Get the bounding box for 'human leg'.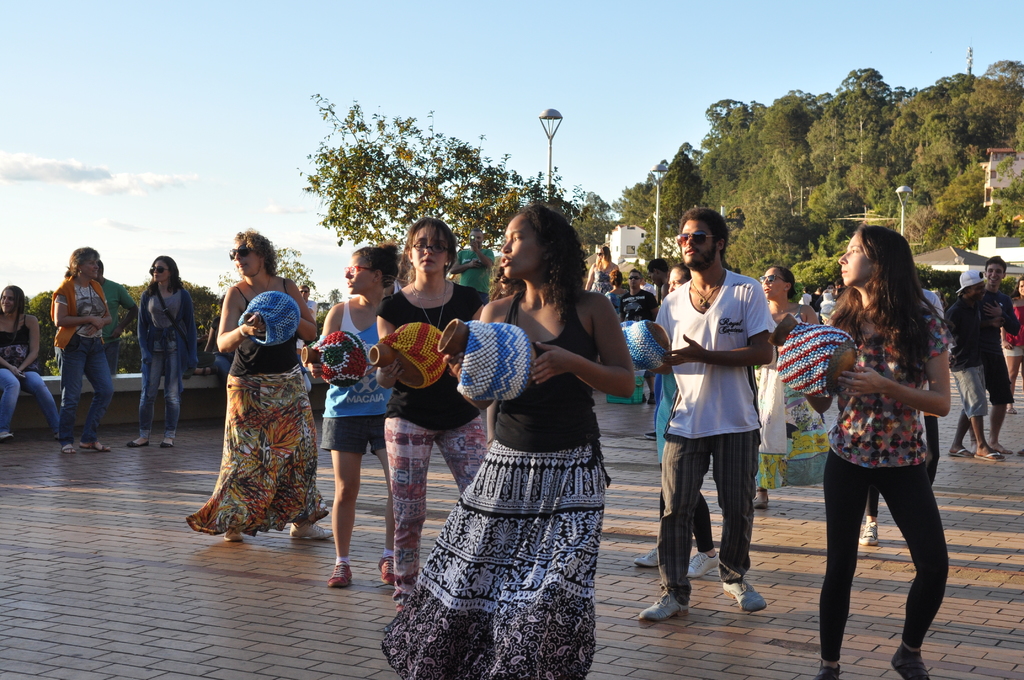
[left=61, top=340, right=83, bottom=444].
